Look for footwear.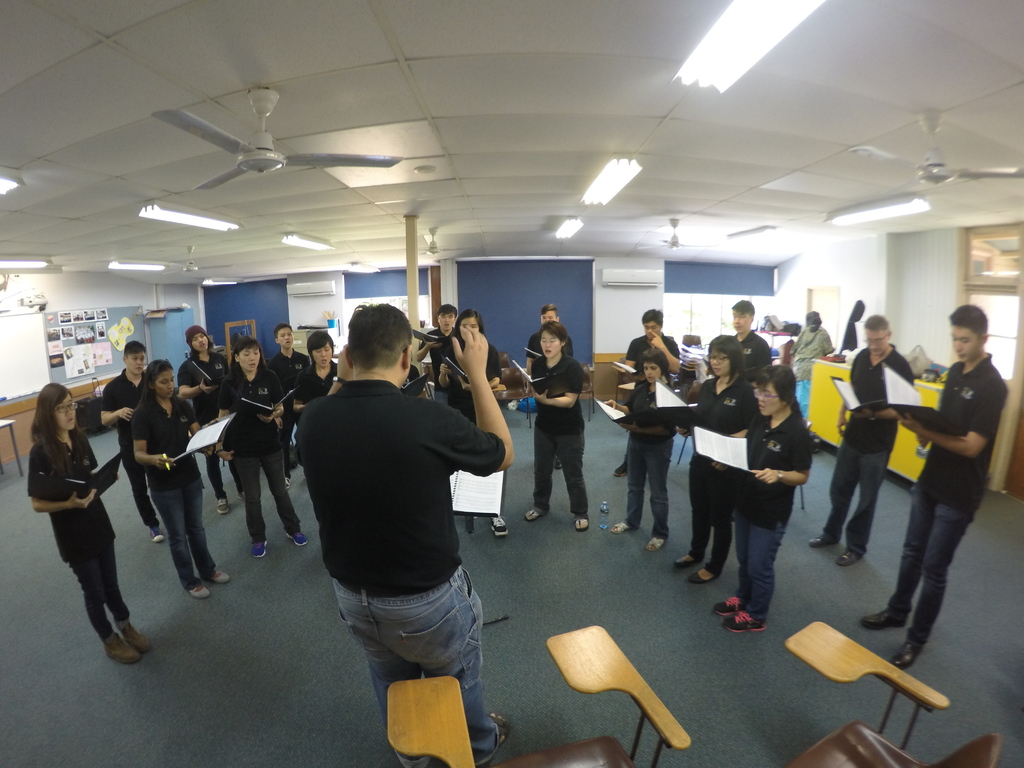
Found: [523,506,544,520].
